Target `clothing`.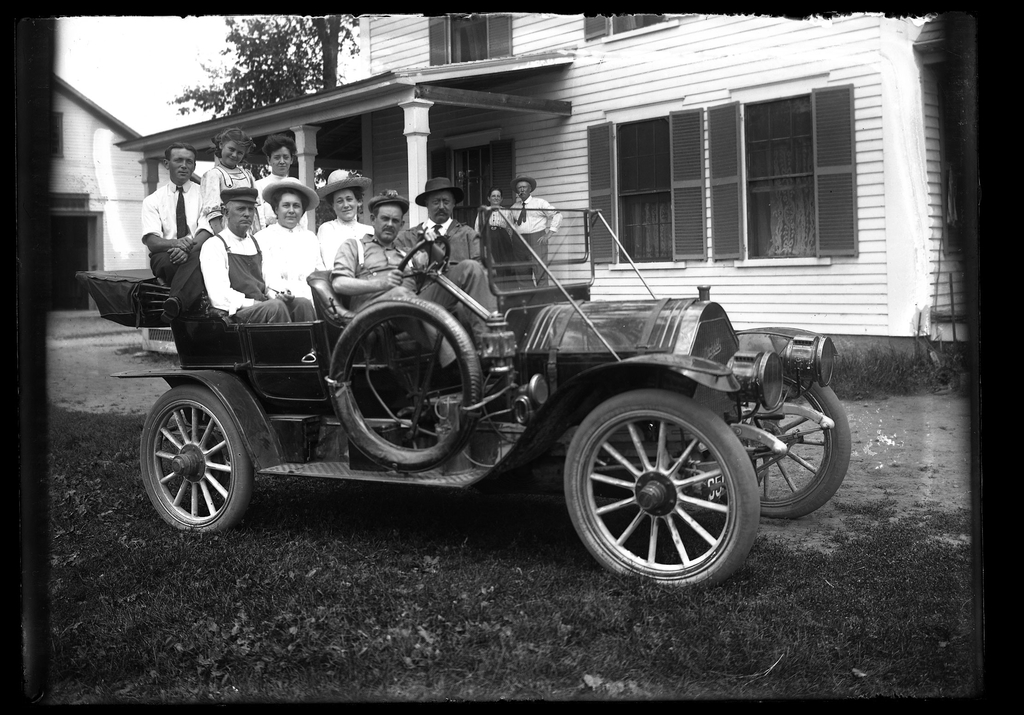
Target region: [x1=307, y1=215, x2=379, y2=272].
